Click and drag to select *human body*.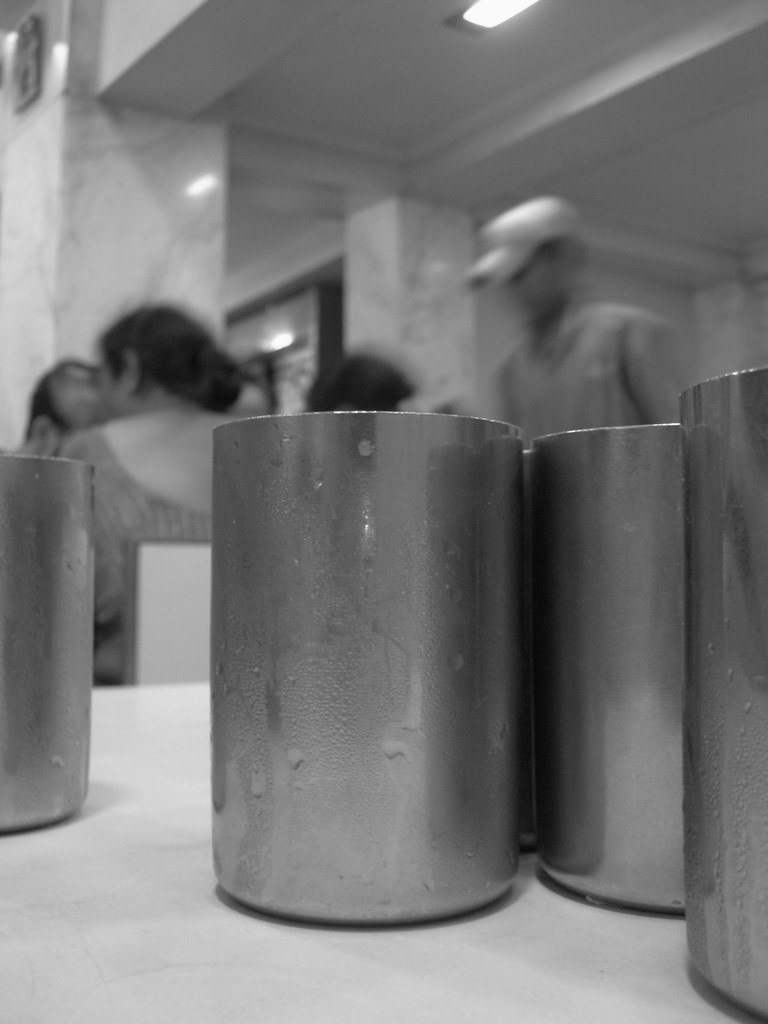
Selection: [442, 188, 728, 465].
